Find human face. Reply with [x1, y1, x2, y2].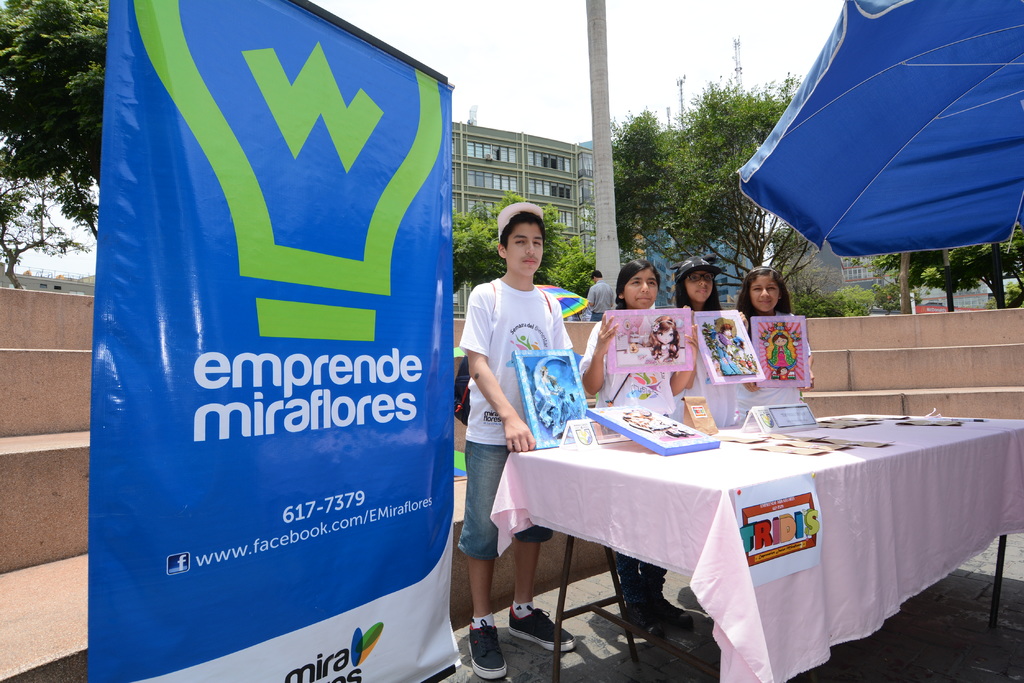
[750, 273, 780, 313].
